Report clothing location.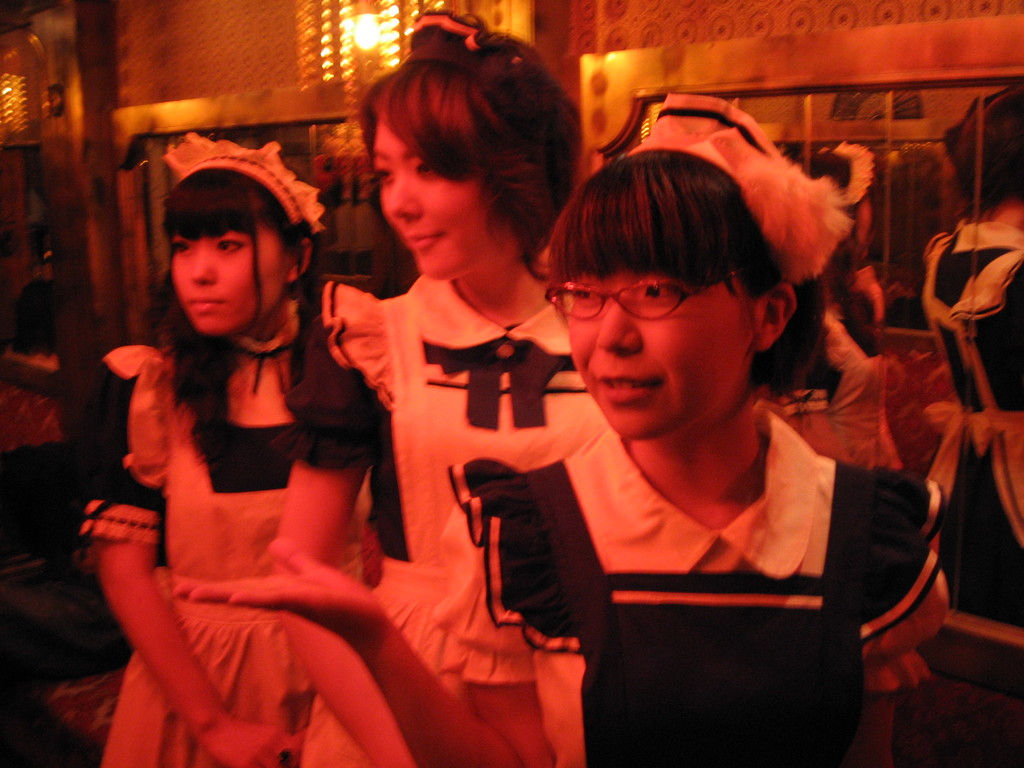
Report: 922:220:1023:640.
